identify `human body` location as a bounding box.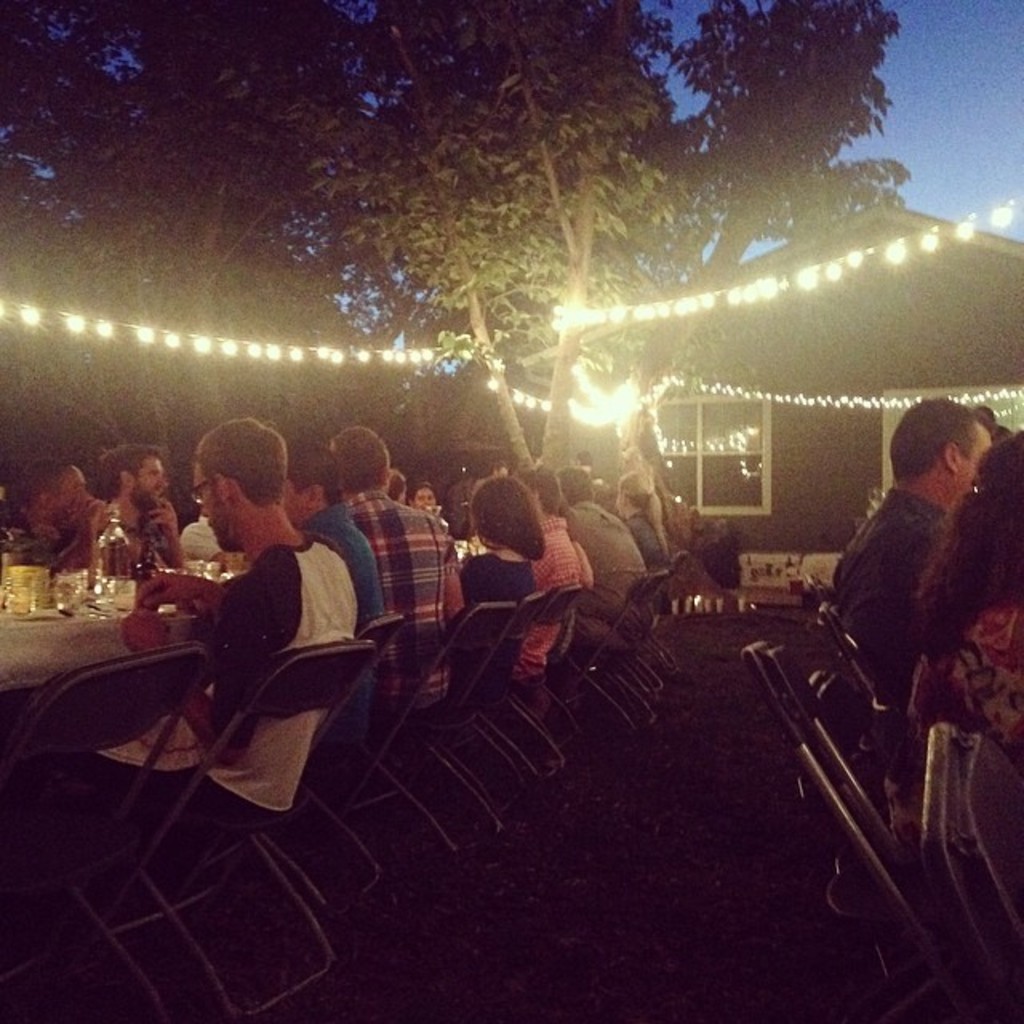
bbox=[893, 427, 1022, 888].
